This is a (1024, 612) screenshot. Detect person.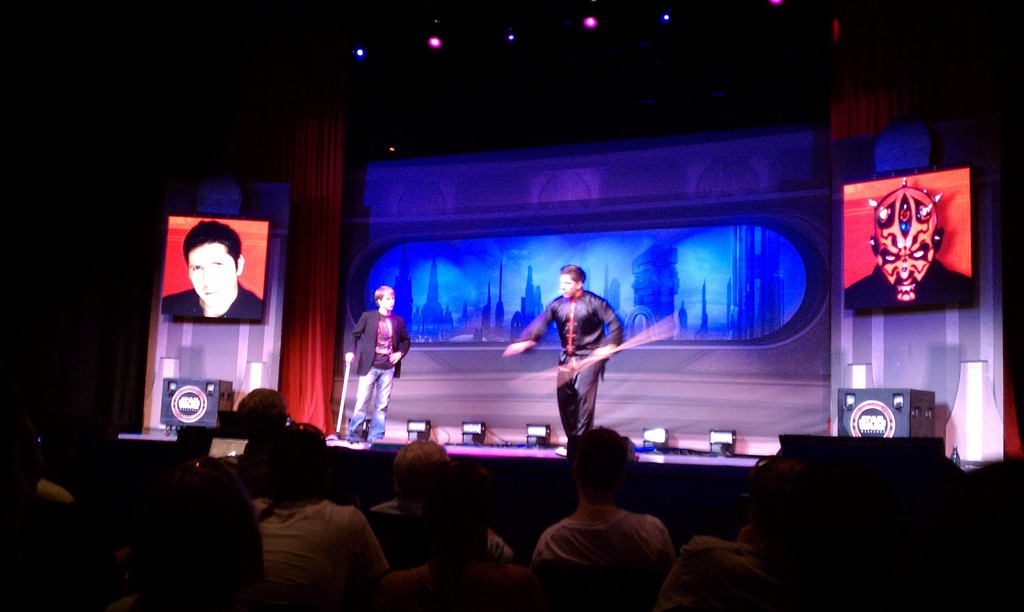
<box>511,265,618,449</box>.
